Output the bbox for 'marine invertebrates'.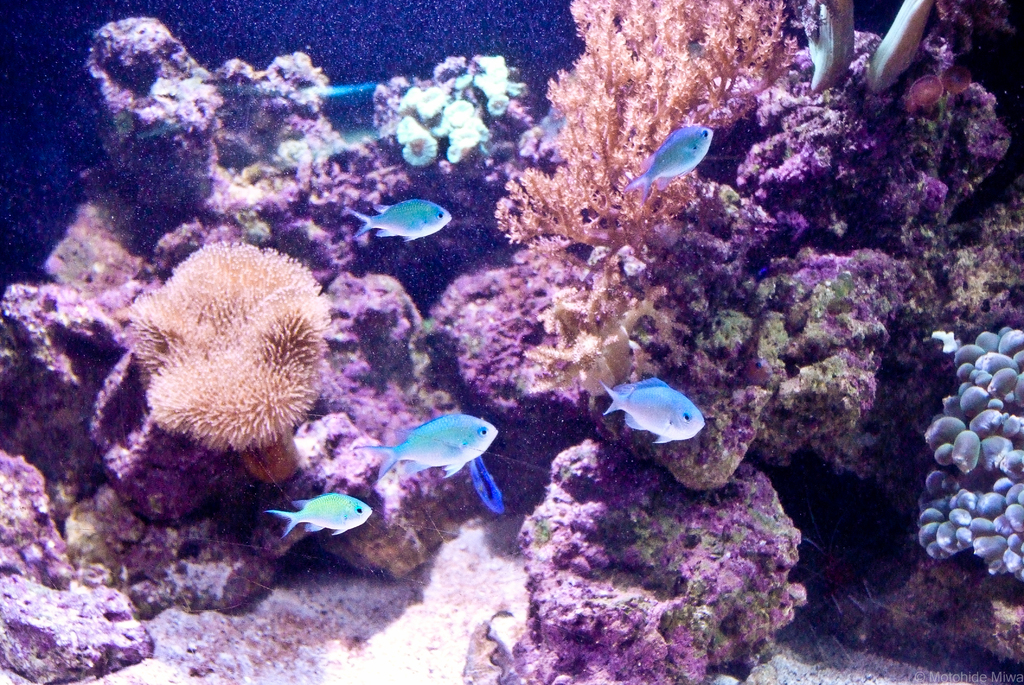
region(602, 373, 705, 462).
